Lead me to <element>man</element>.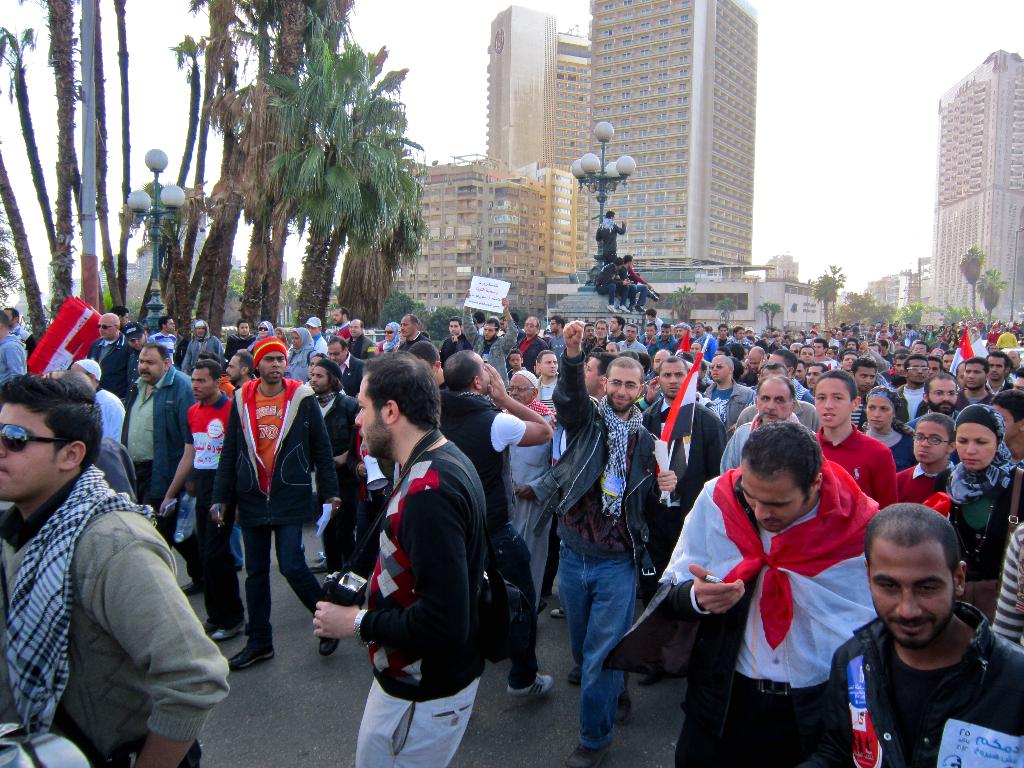
Lead to BBox(597, 209, 628, 260).
